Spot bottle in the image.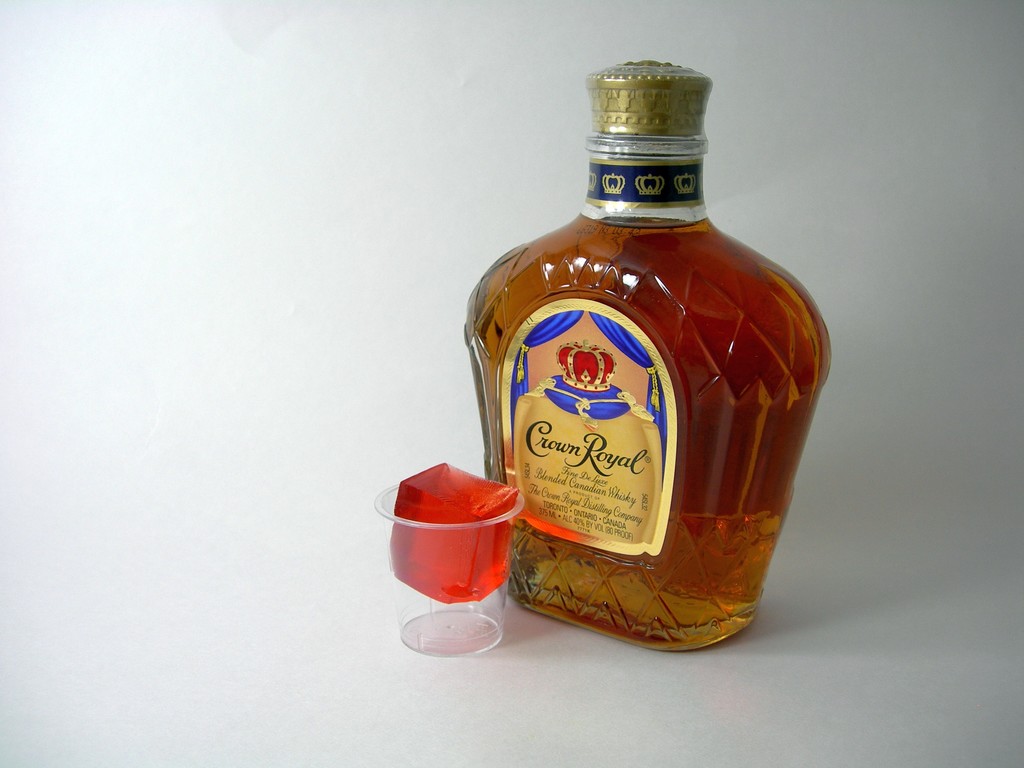
bottle found at 458 55 835 660.
